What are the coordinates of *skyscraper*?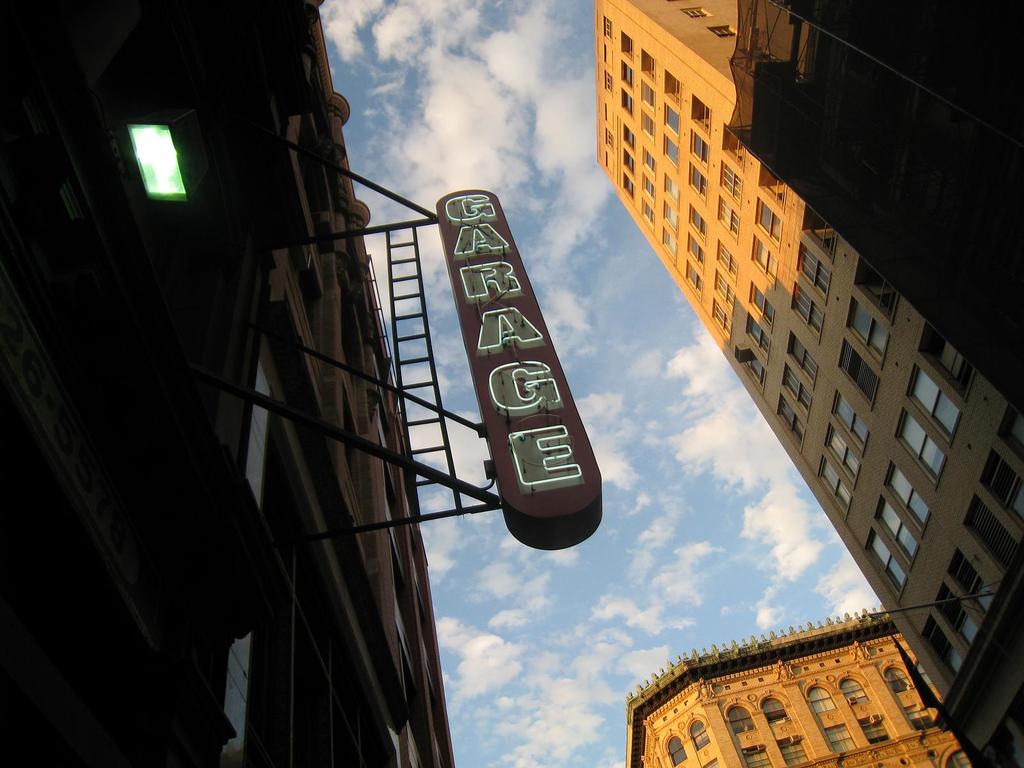
(495, 0, 1014, 767).
